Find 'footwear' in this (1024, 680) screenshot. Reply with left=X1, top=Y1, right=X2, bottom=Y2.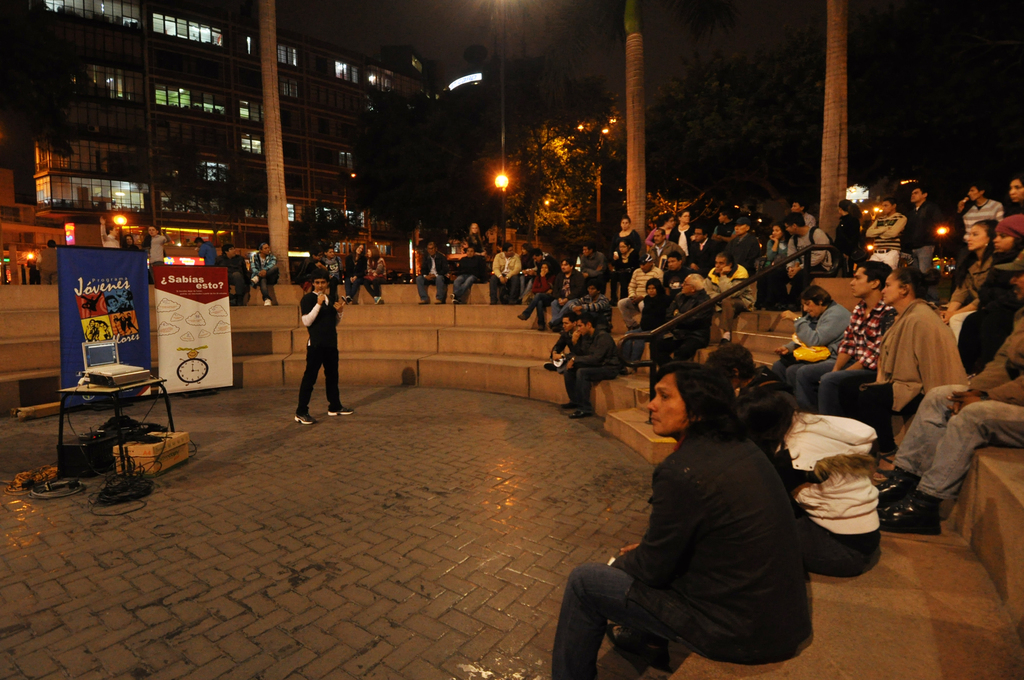
left=543, top=360, right=556, bottom=369.
